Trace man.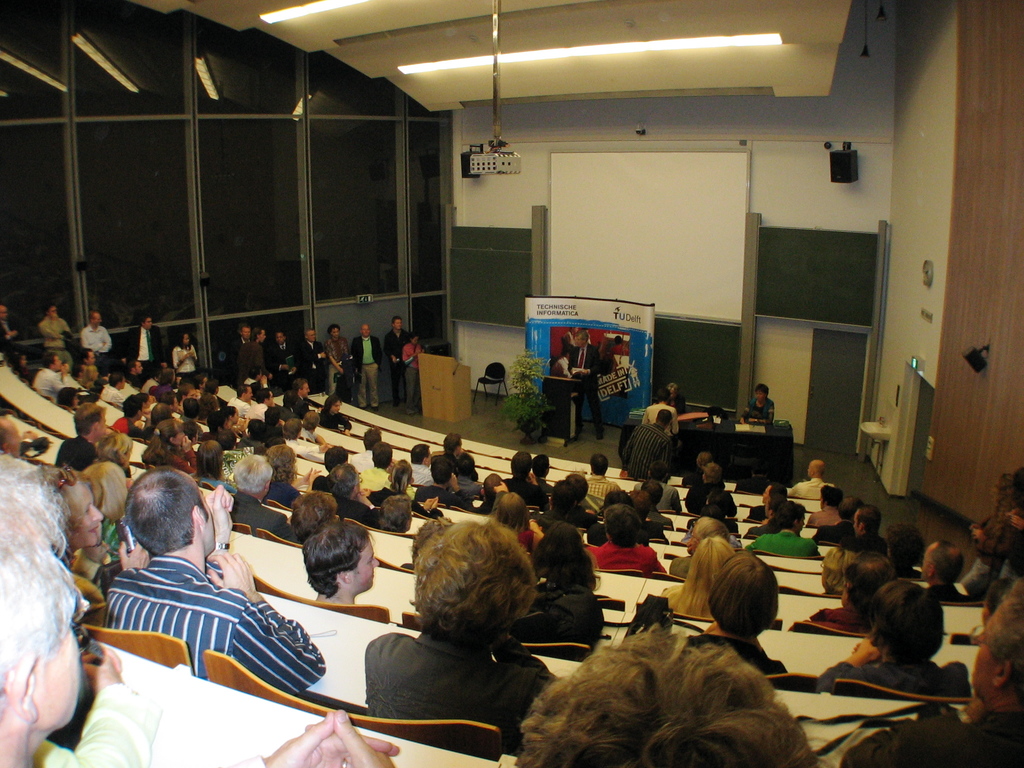
Traced to 563 327 607 444.
